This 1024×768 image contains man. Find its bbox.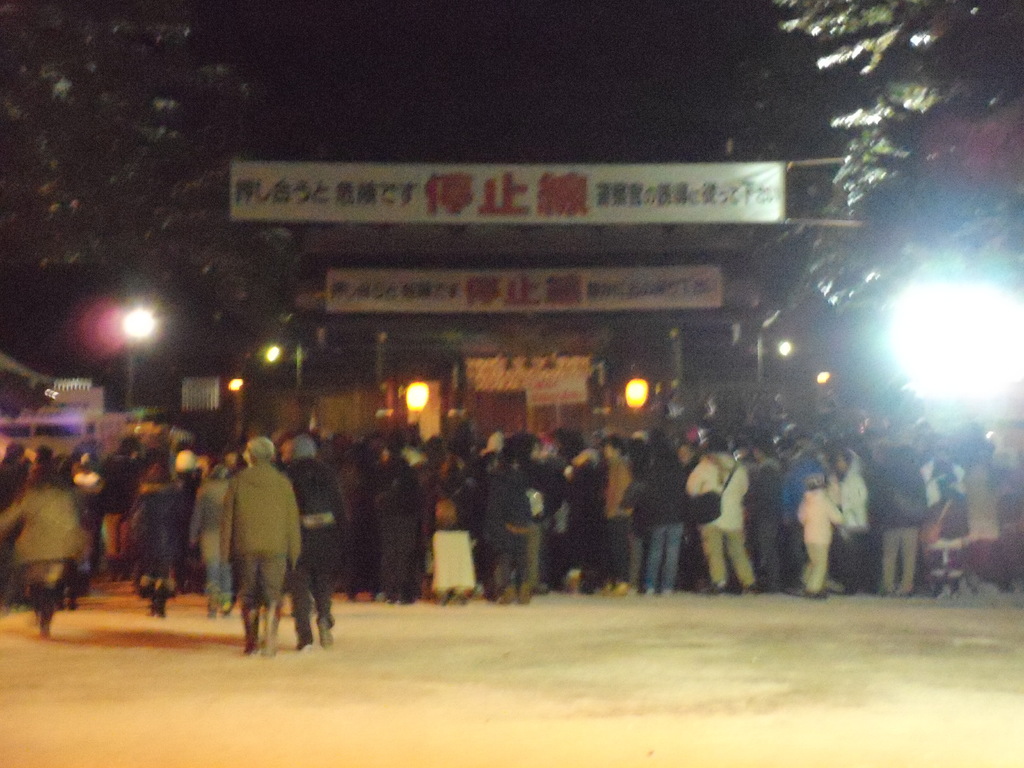
(287, 430, 350, 664).
